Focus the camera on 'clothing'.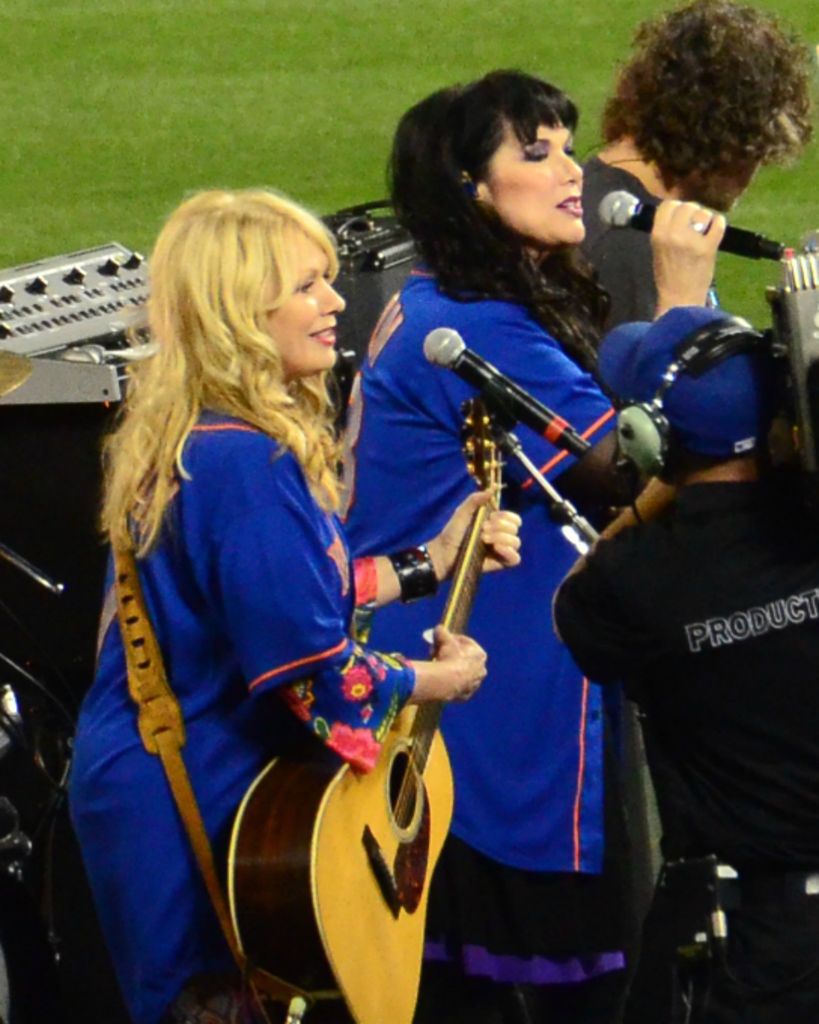
Focus region: [52,393,354,1012].
